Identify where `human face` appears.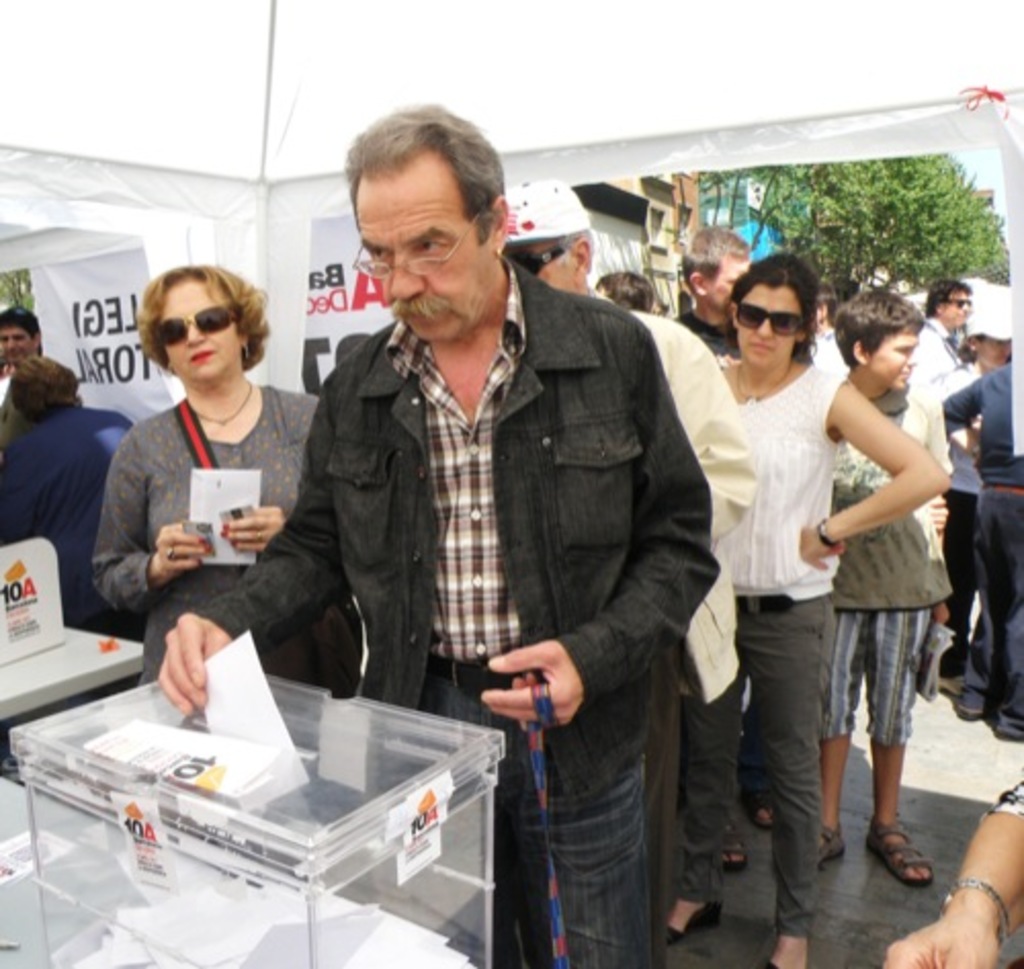
Appears at pyautogui.locateOnScreen(360, 205, 481, 342).
